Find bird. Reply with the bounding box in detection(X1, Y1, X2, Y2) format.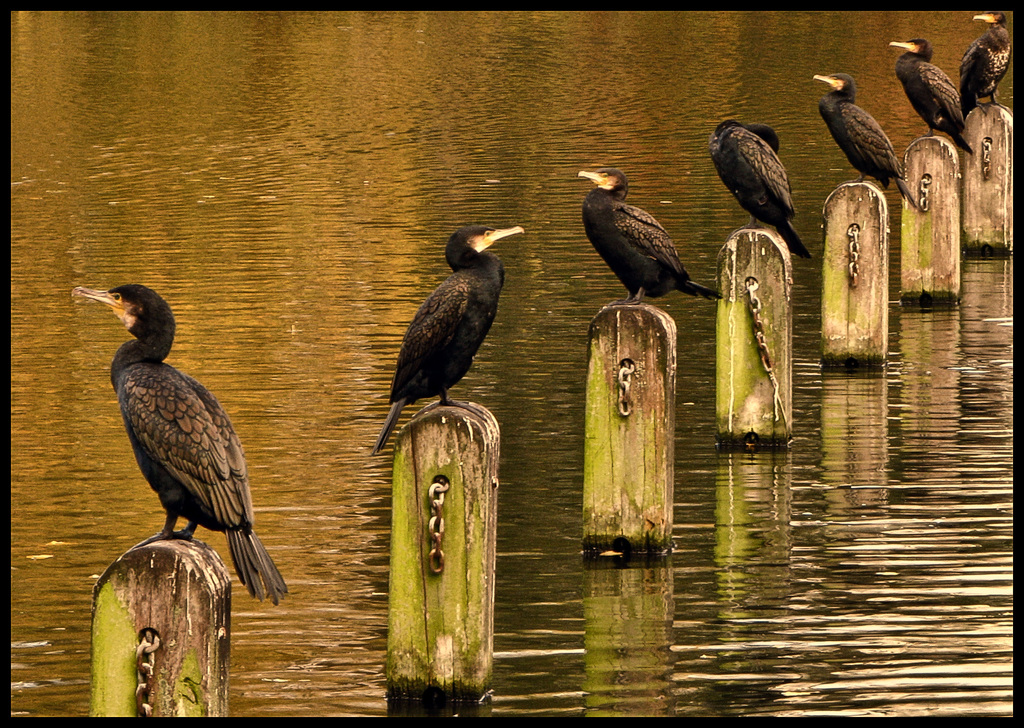
detection(807, 70, 916, 207).
